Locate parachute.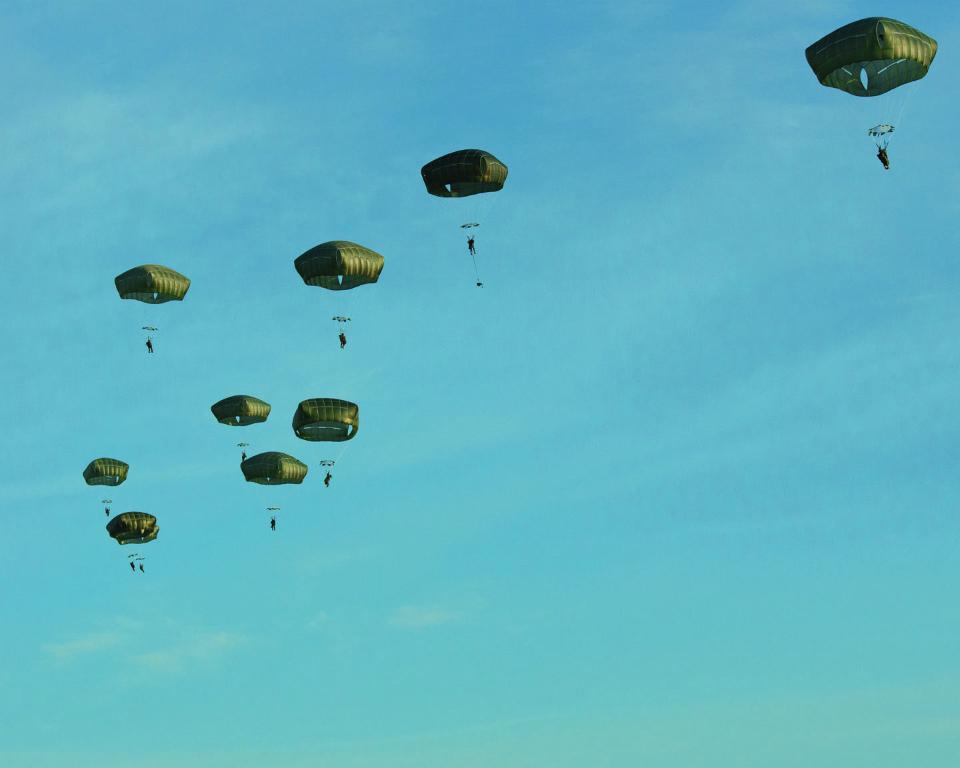
Bounding box: box=[209, 394, 271, 453].
